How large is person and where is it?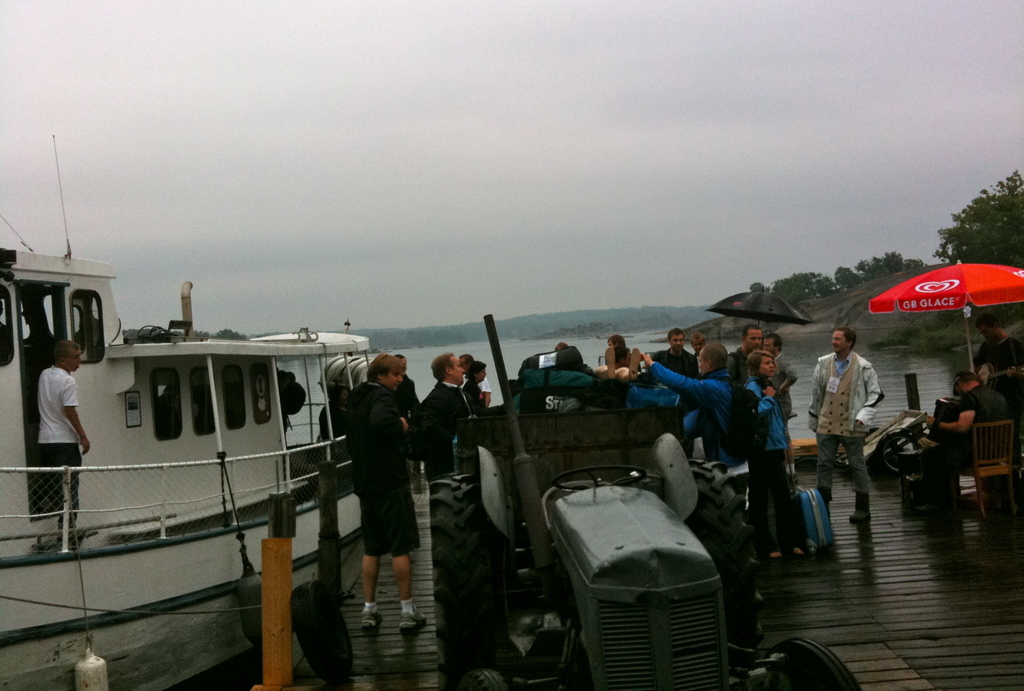
Bounding box: 40, 341, 92, 545.
